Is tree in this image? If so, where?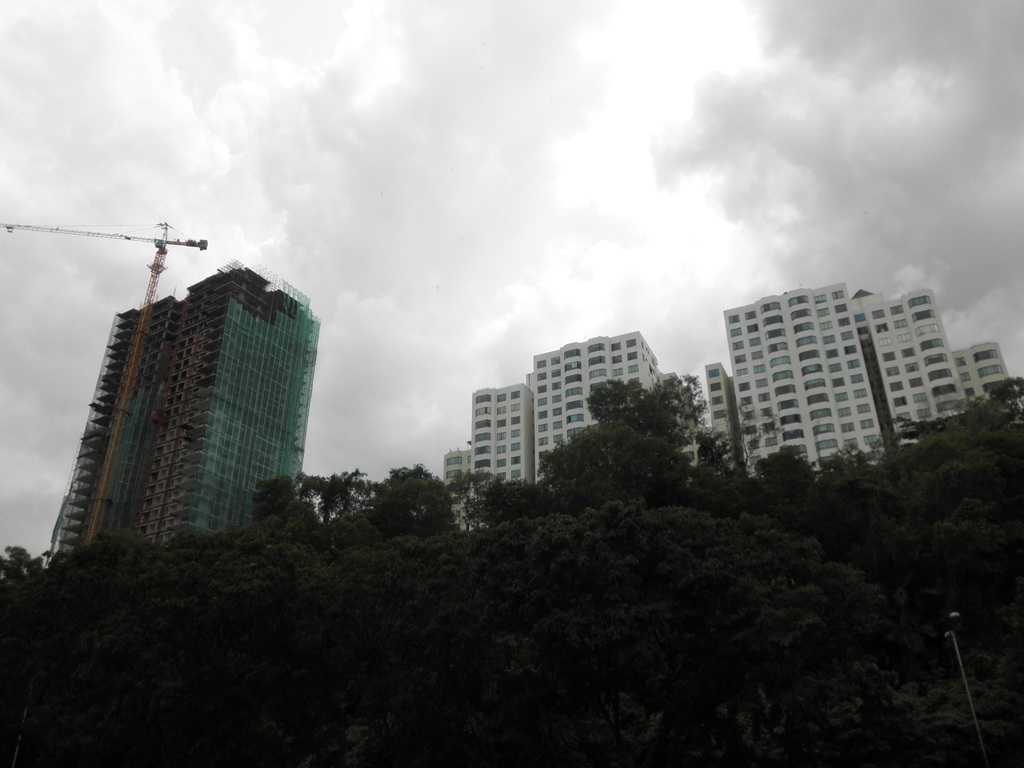
Yes, at 296, 462, 376, 525.
